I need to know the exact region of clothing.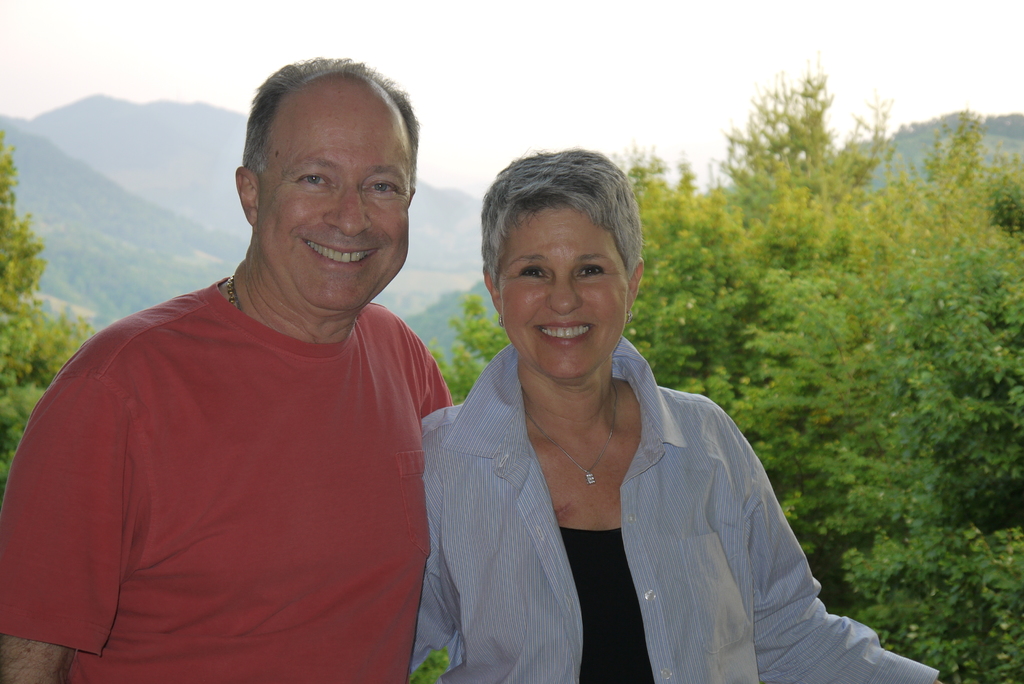
Region: pyautogui.locateOnScreen(403, 336, 953, 683).
